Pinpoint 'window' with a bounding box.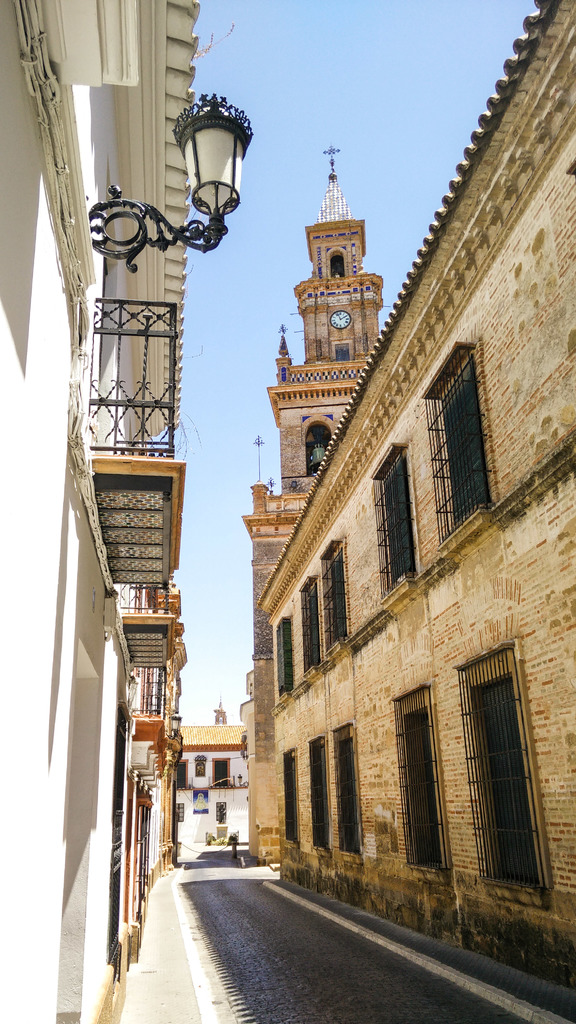
detection(173, 803, 184, 821).
